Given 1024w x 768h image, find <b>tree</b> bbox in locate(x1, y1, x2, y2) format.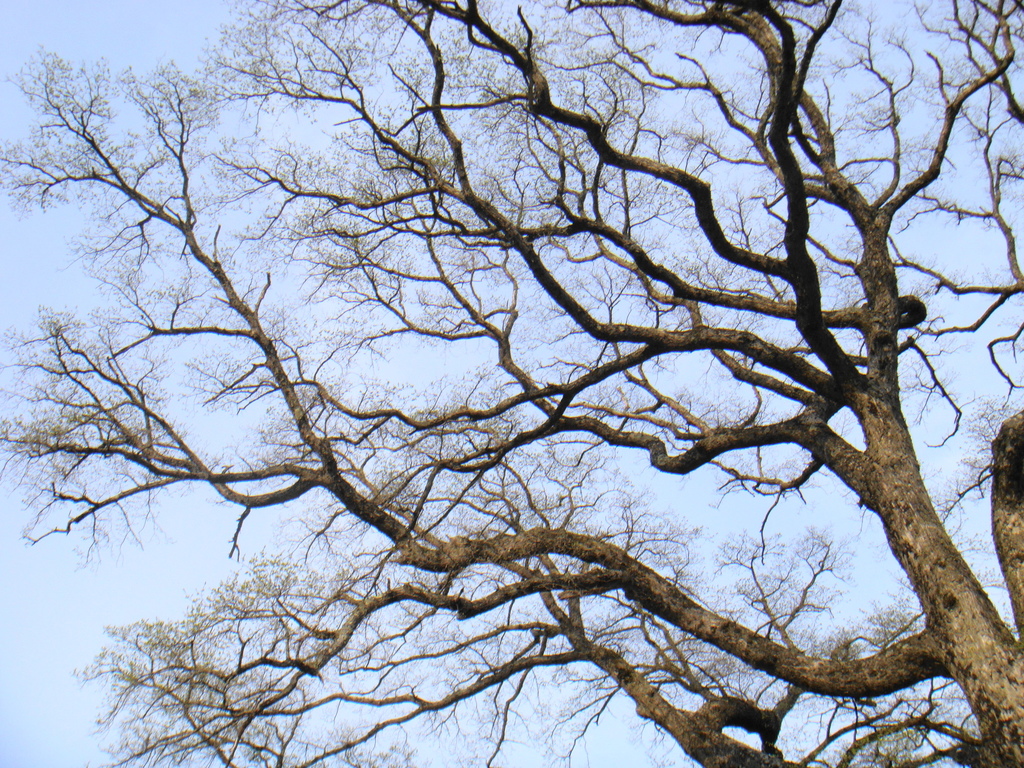
locate(30, 2, 1007, 756).
